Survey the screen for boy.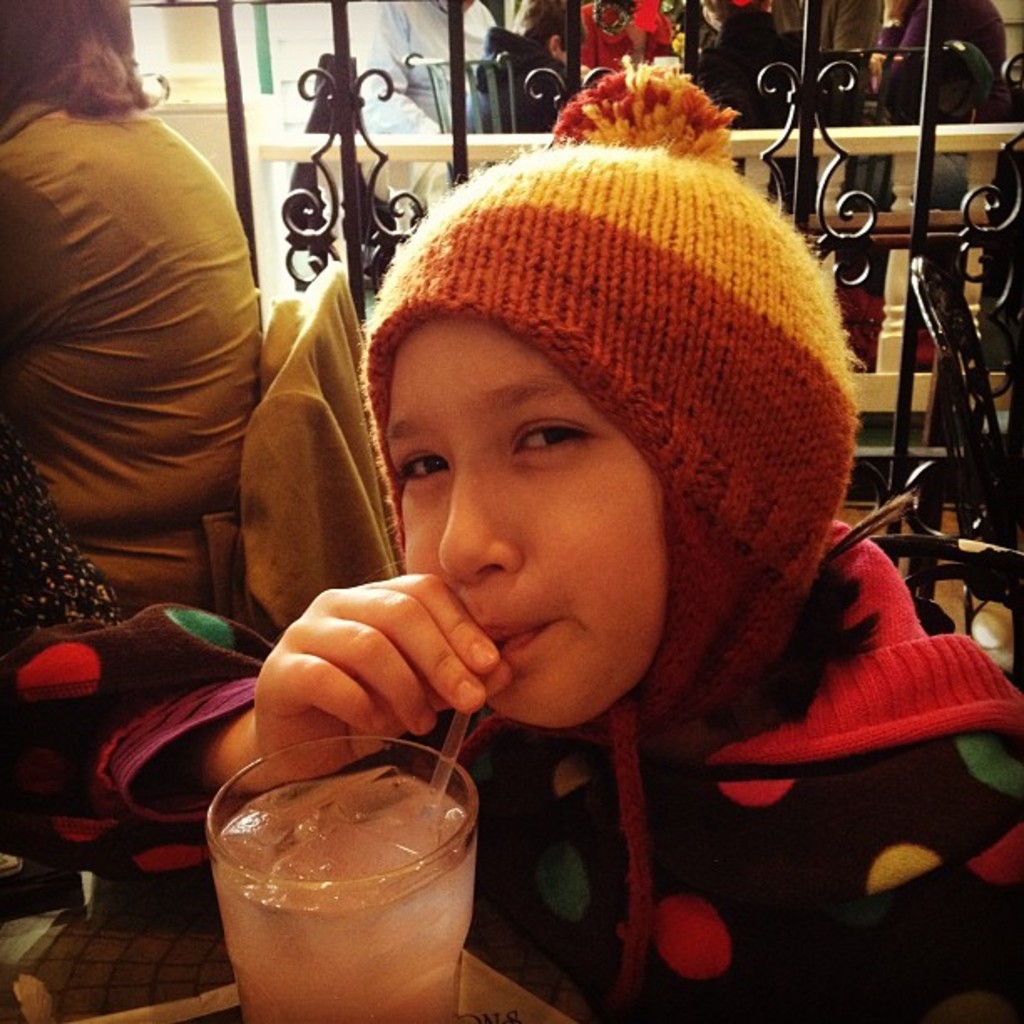
Survey found: box(154, 94, 1016, 1021).
